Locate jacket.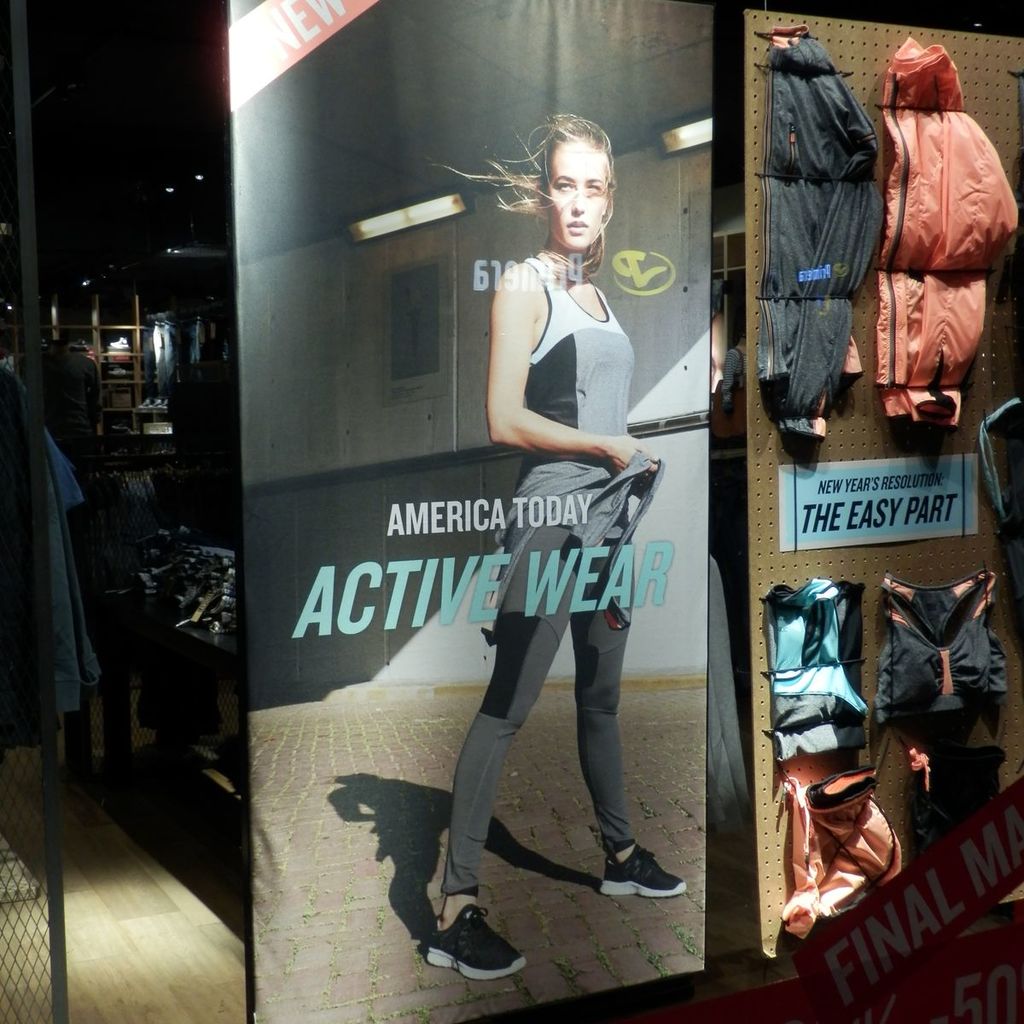
Bounding box: crop(856, 11, 998, 403).
